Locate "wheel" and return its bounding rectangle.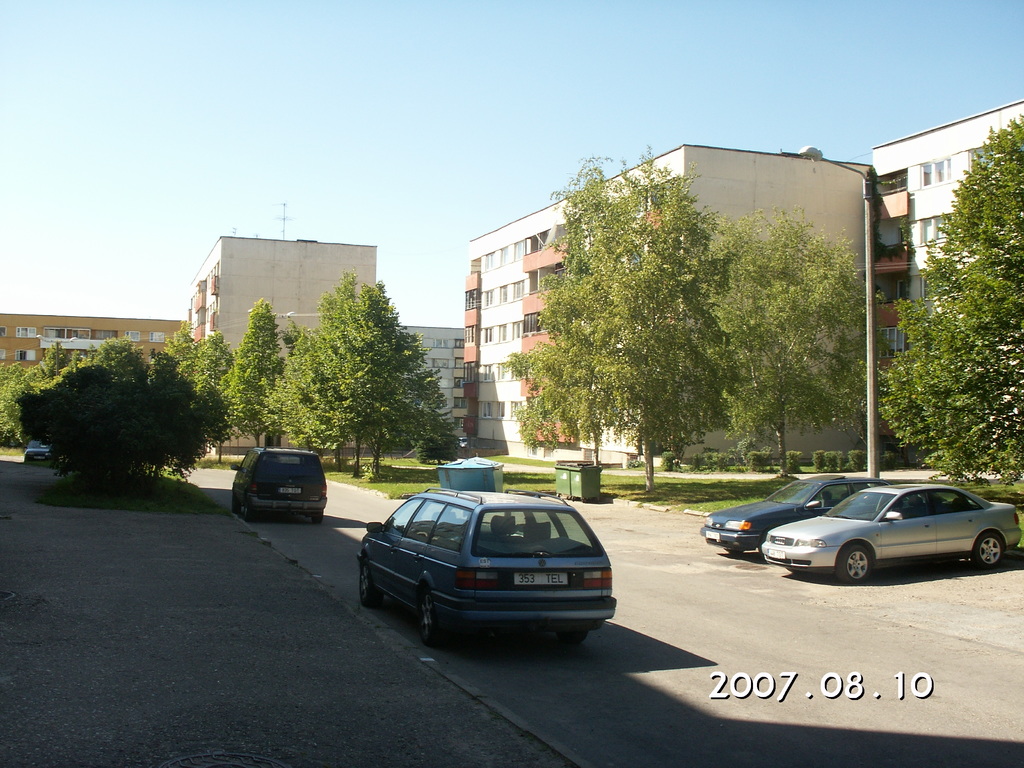
rect(837, 540, 874, 586).
